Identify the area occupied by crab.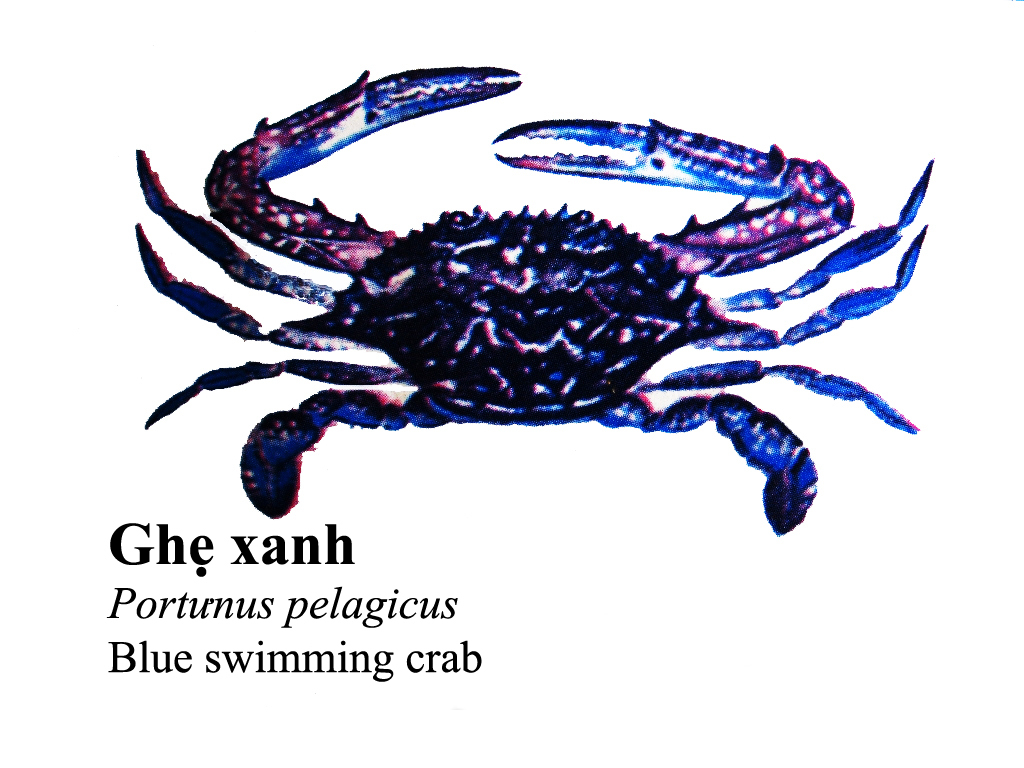
Area: bbox=[136, 68, 921, 540].
